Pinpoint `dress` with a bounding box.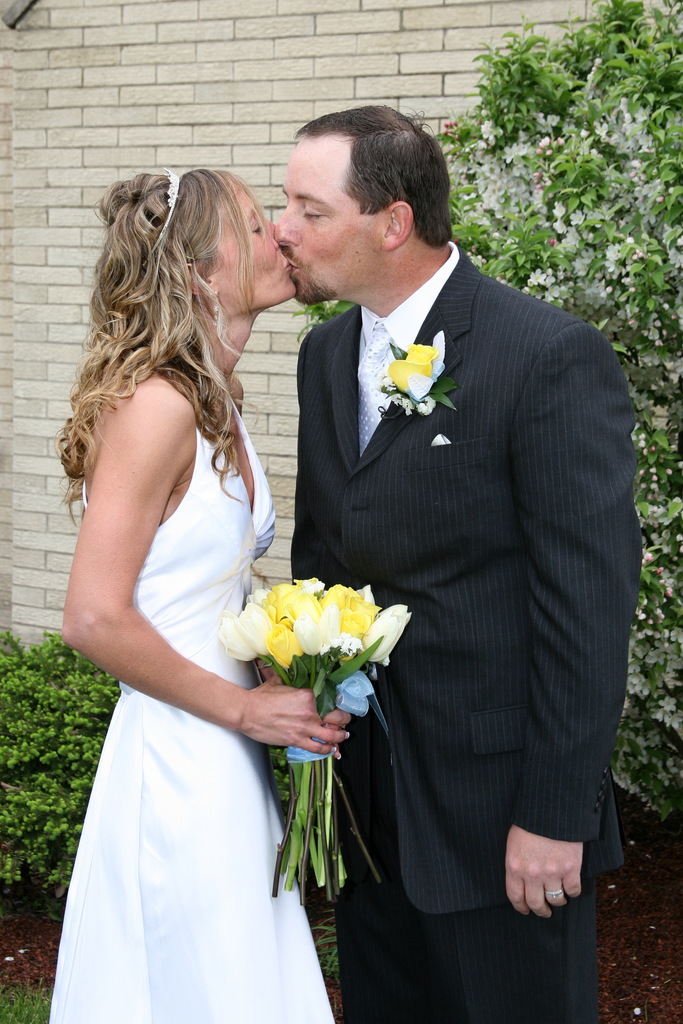
bbox=[38, 357, 342, 1023].
